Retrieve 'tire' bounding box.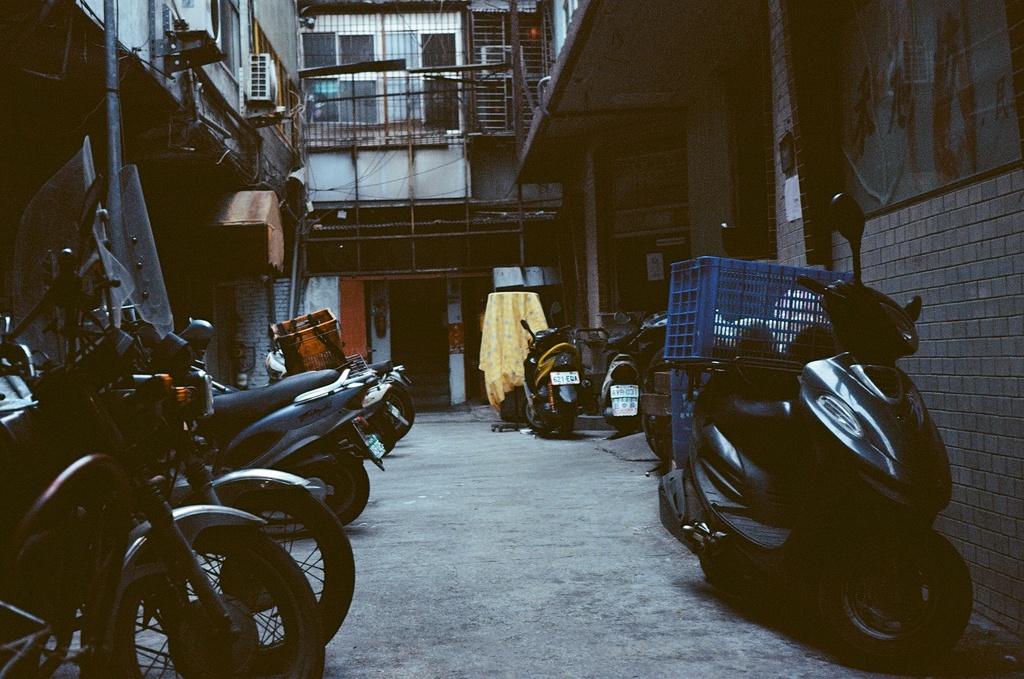
Bounding box: left=287, top=454, right=371, bottom=524.
